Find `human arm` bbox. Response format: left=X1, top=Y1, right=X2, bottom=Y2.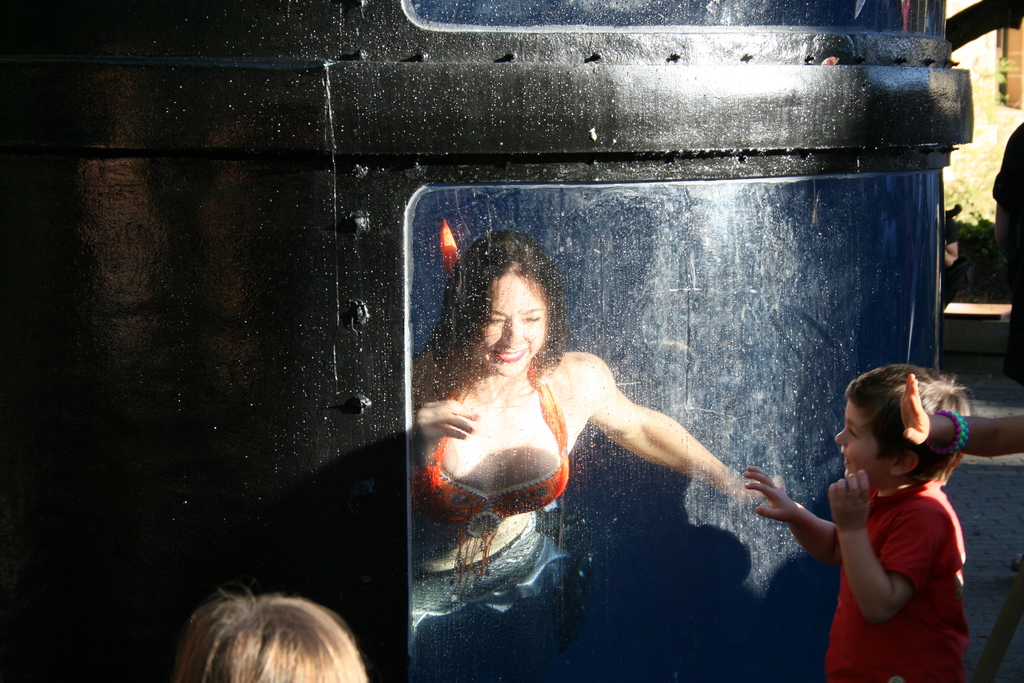
left=833, top=472, right=929, bottom=616.
